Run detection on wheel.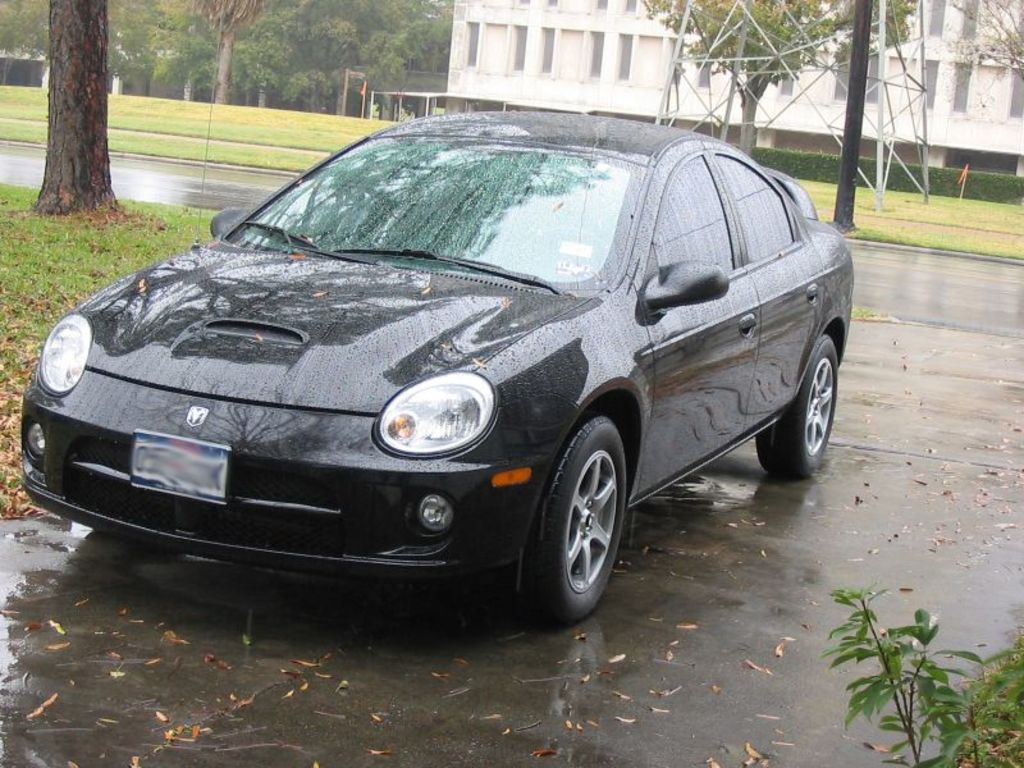
Result: rect(754, 333, 838, 476).
